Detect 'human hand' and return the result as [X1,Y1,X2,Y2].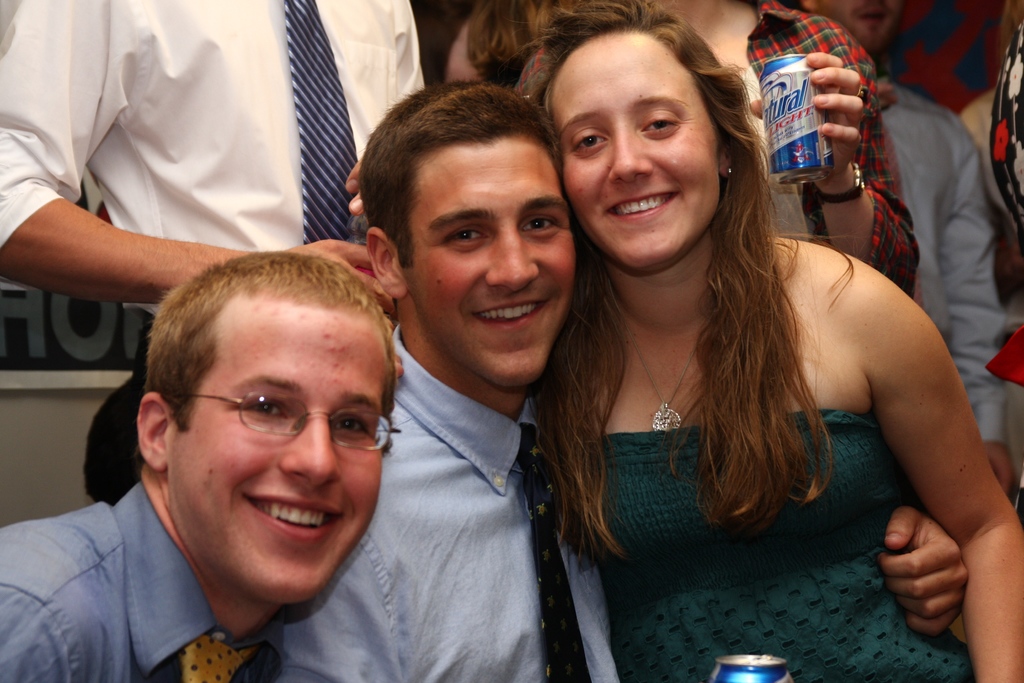
[287,236,405,378].
